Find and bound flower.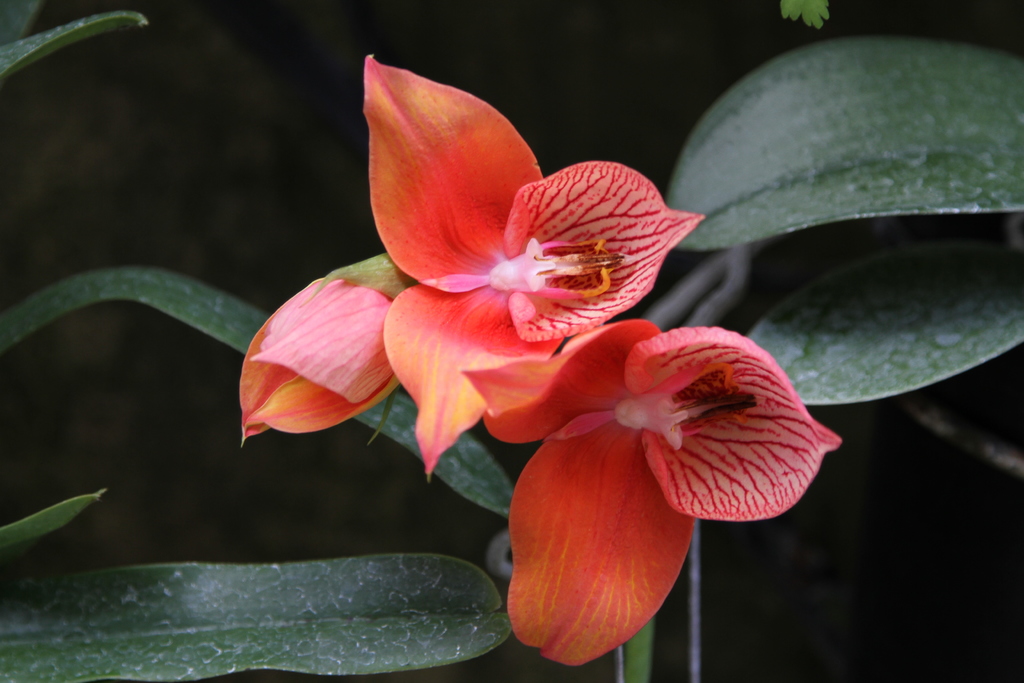
Bound: [left=465, top=318, right=847, bottom=668].
